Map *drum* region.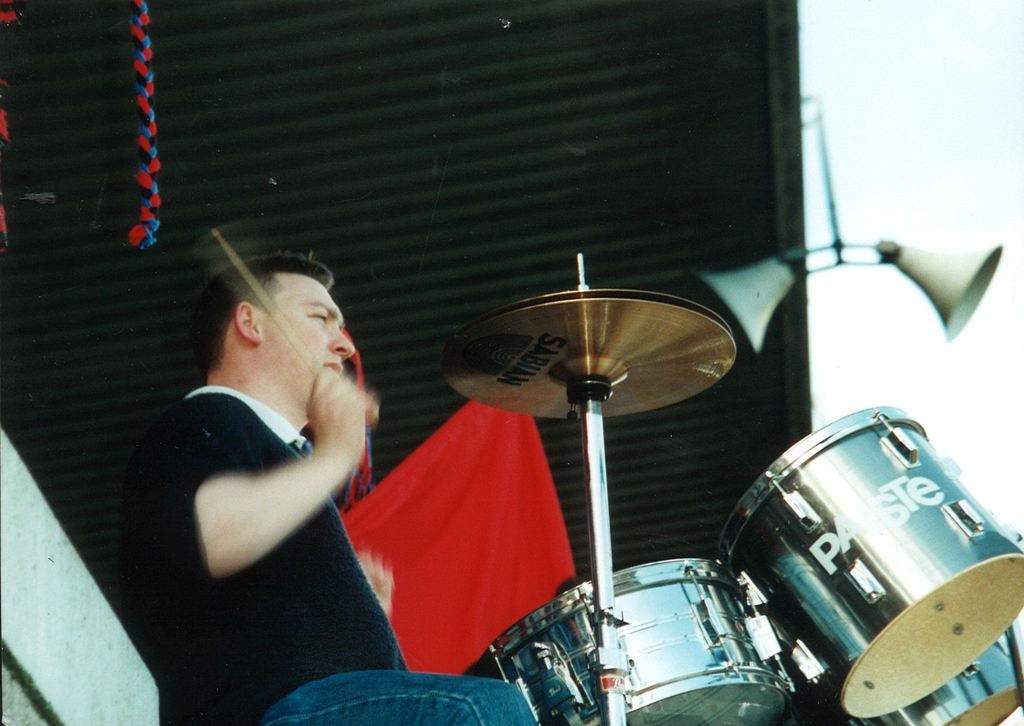
Mapped to {"x1": 716, "y1": 405, "x2": 1023, "y2": 719}.
